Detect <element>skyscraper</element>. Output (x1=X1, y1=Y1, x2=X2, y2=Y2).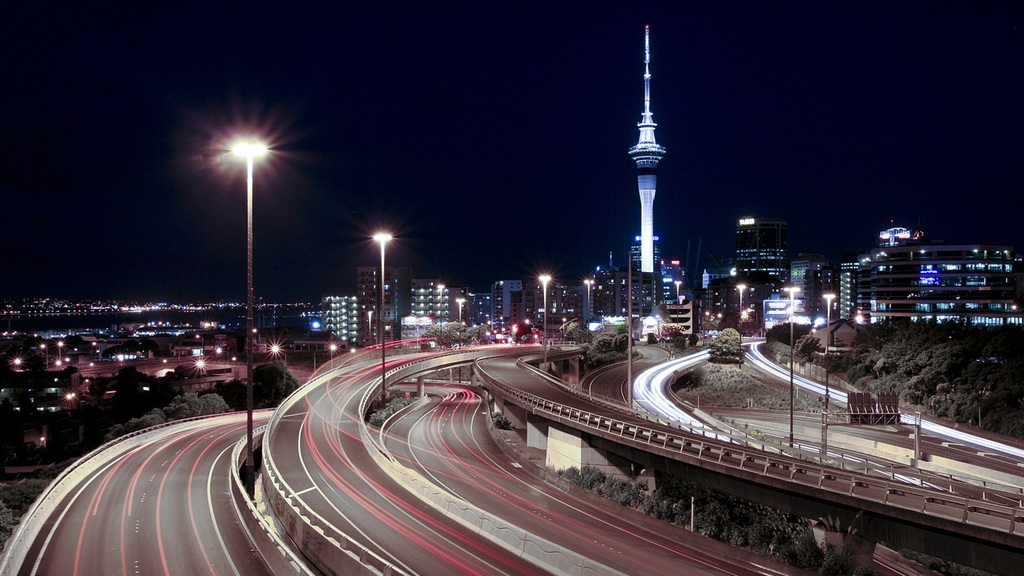
(x1=819, y1=254, x2=877, y2=326).
